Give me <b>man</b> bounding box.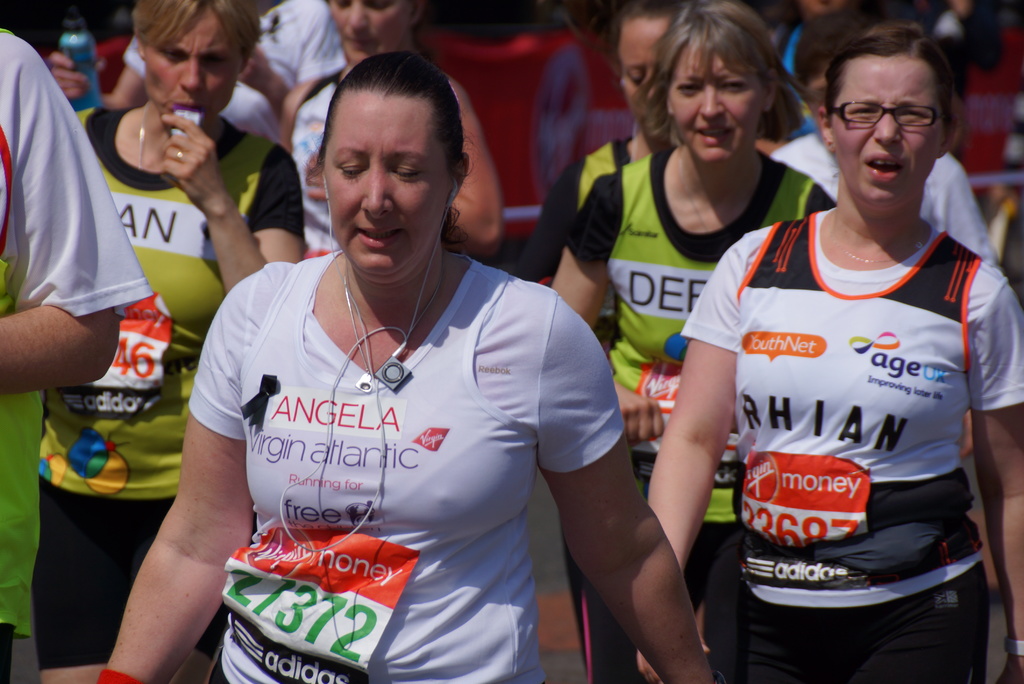
<region>10, 3, 239, 665</region>.
